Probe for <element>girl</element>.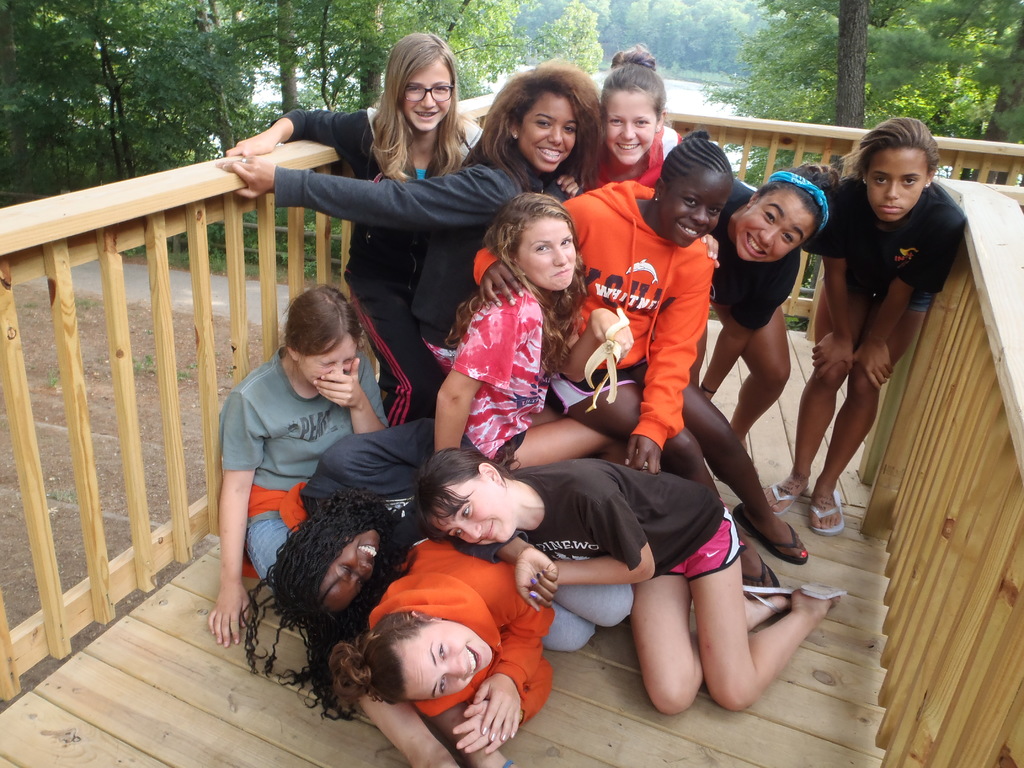
Probe result: crop(239, 410, 483, 724).
